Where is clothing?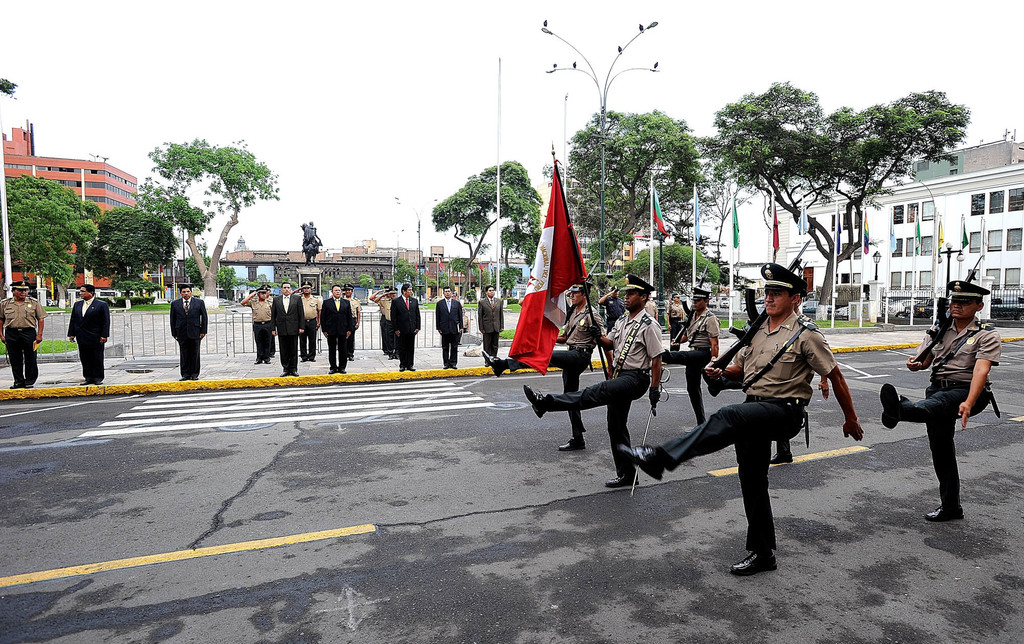
pyautogui.locateOnScreen(392, 293, 420, 373).
